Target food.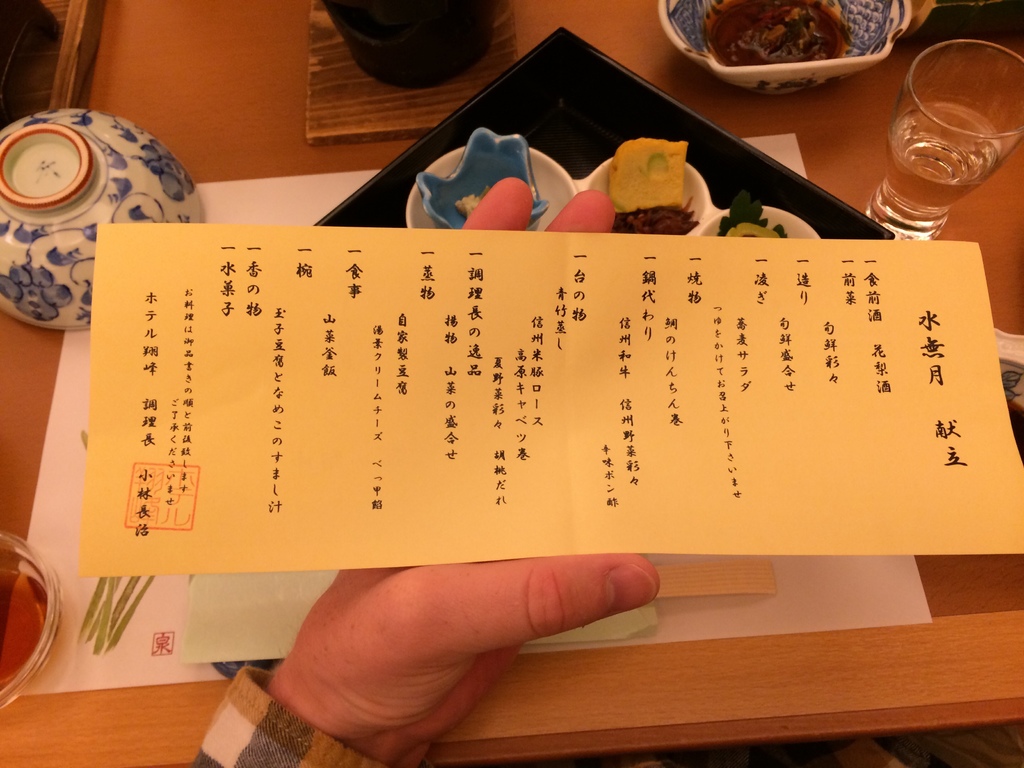
Target region: bbox=(609, 134, 689, 214).
